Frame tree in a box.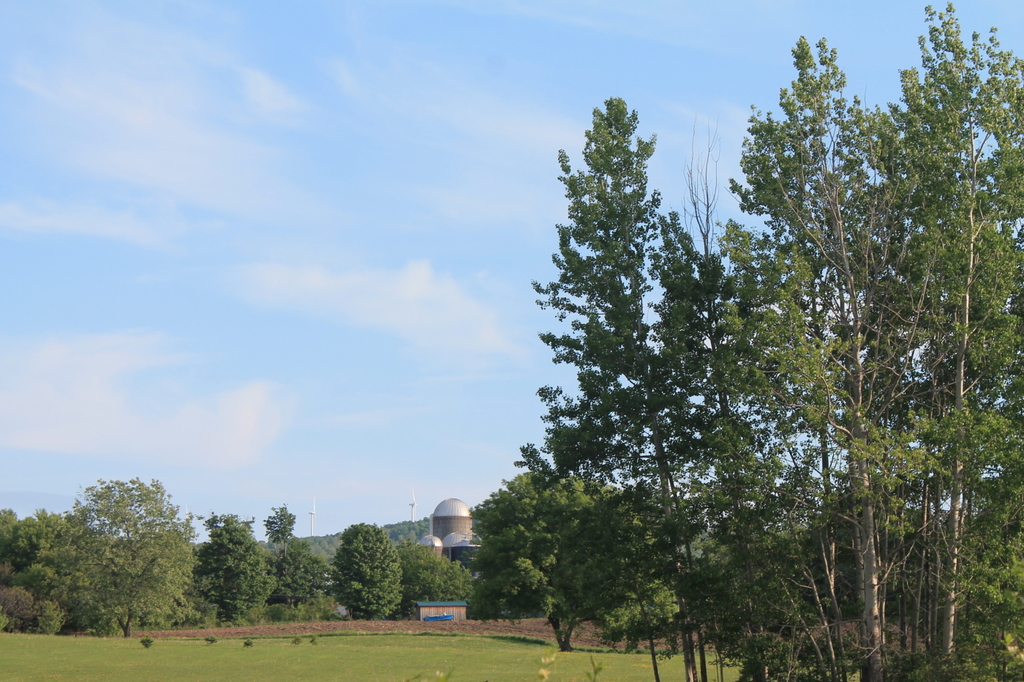
pyautogui.locateOnScreen(77, 477, 198, 640).
